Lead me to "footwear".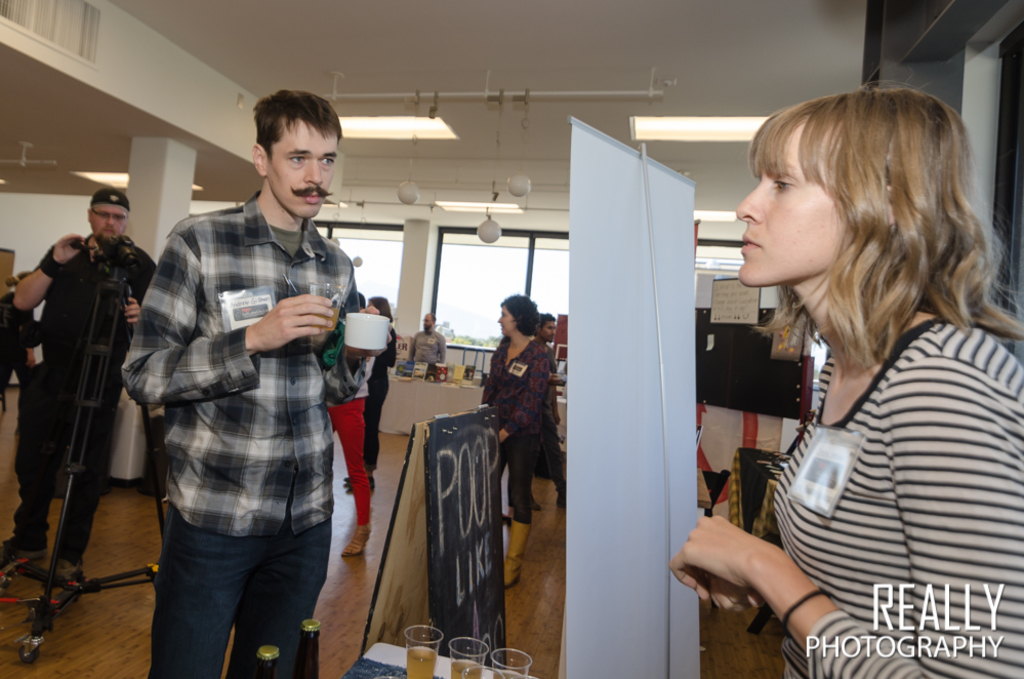
Lead to 0,537,48,578.
